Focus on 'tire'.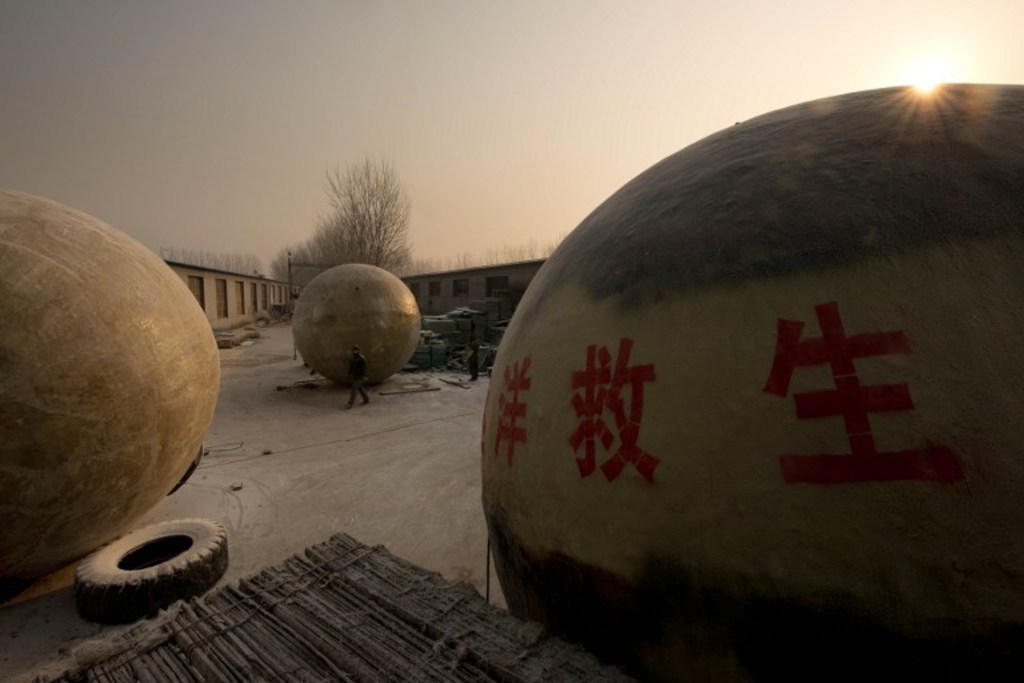
Focused at 65:518:229:626.
